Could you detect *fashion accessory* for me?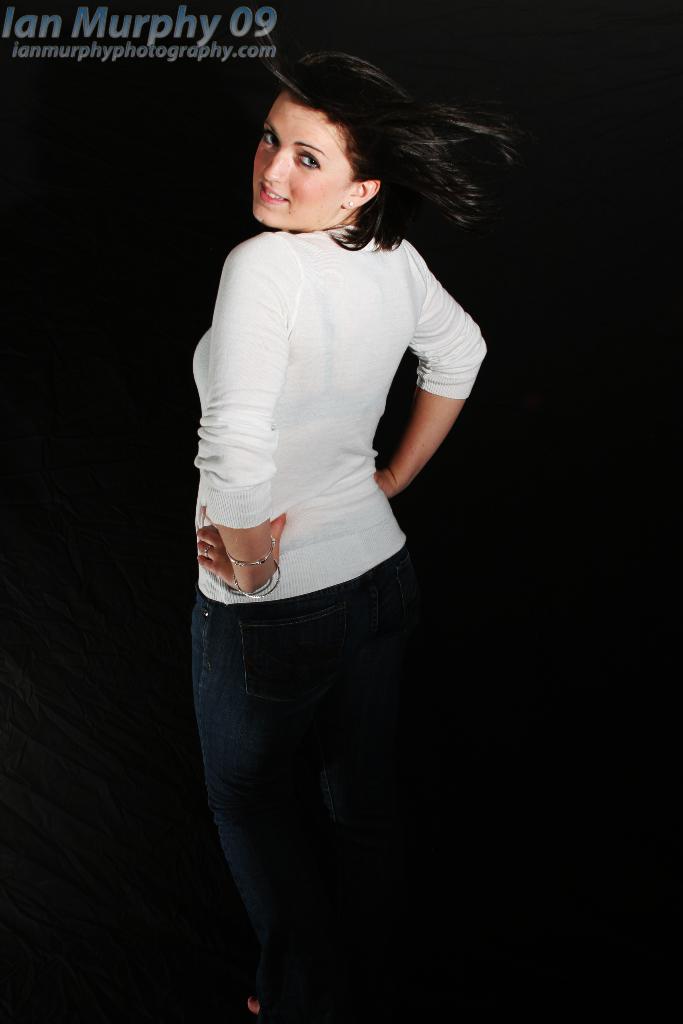
Detection result: 346/201/353/208.
